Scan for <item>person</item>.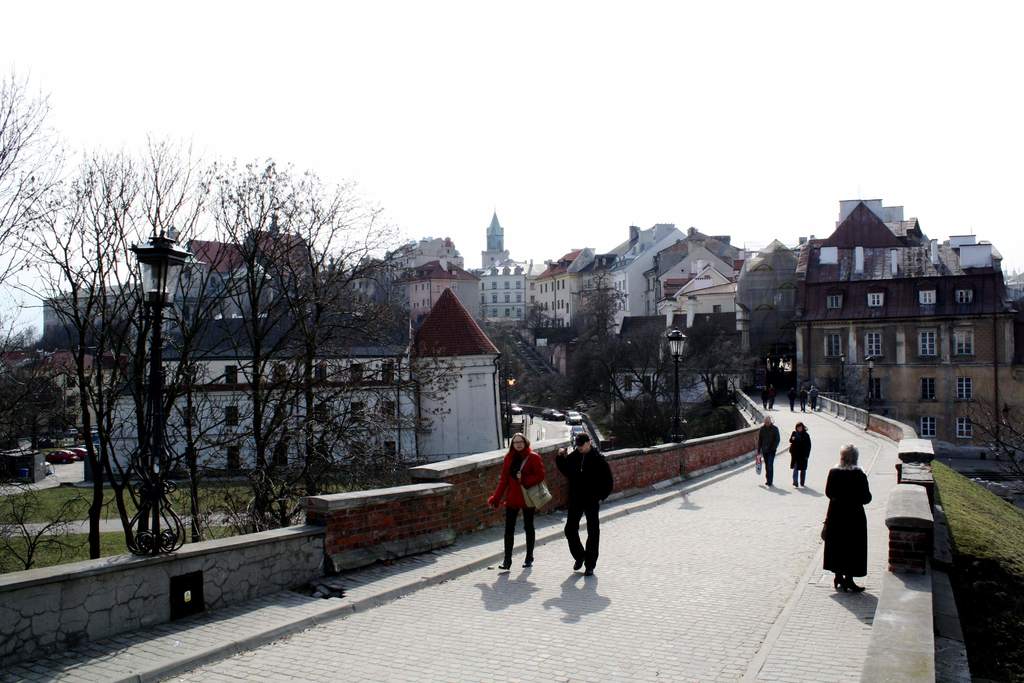
Scan result: 556 428 611 577.
